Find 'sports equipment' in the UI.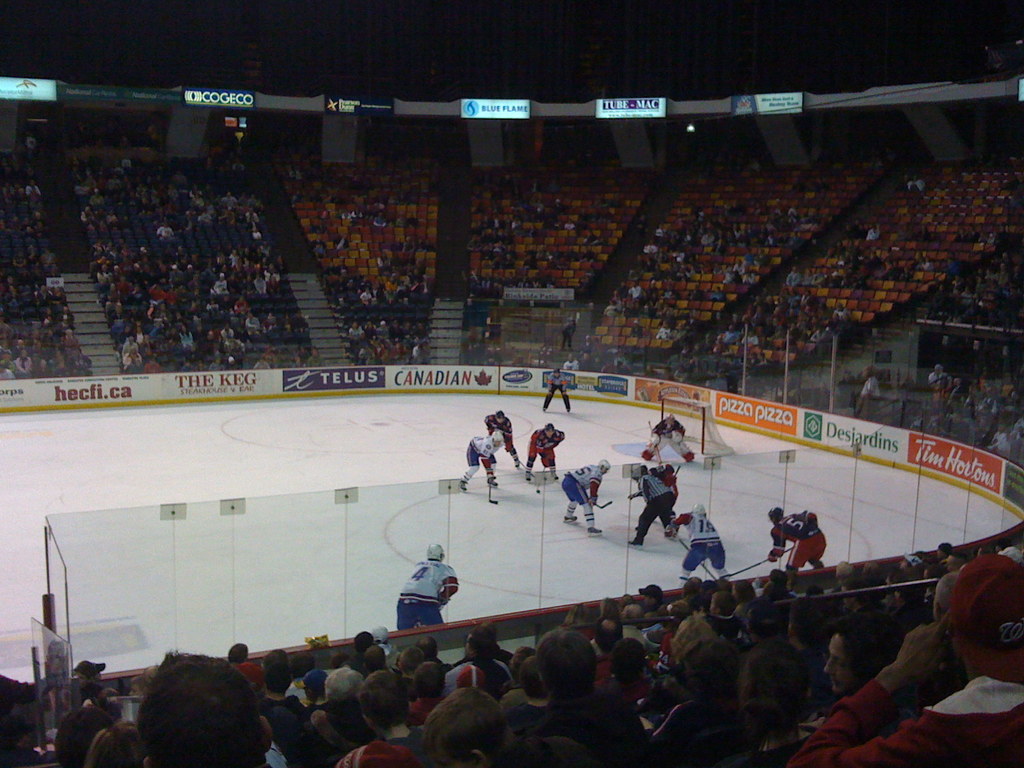
UI element at bbox=(583, 523, 605, 536).
